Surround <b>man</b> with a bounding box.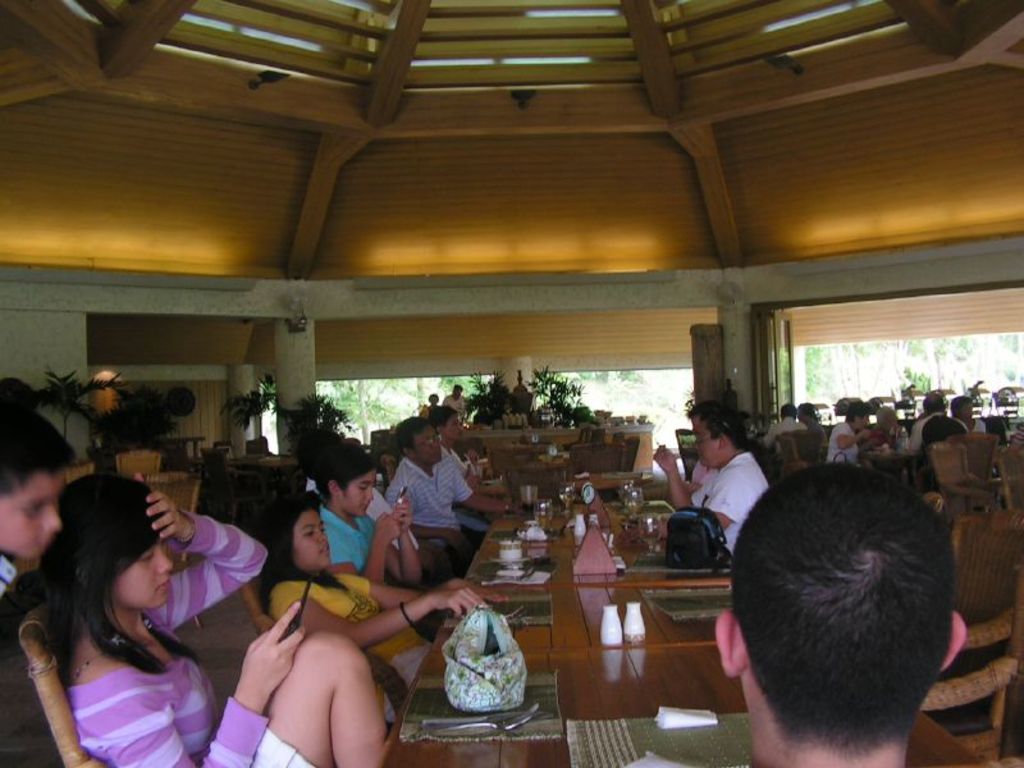
Rect(424, 397, 495, 536).
